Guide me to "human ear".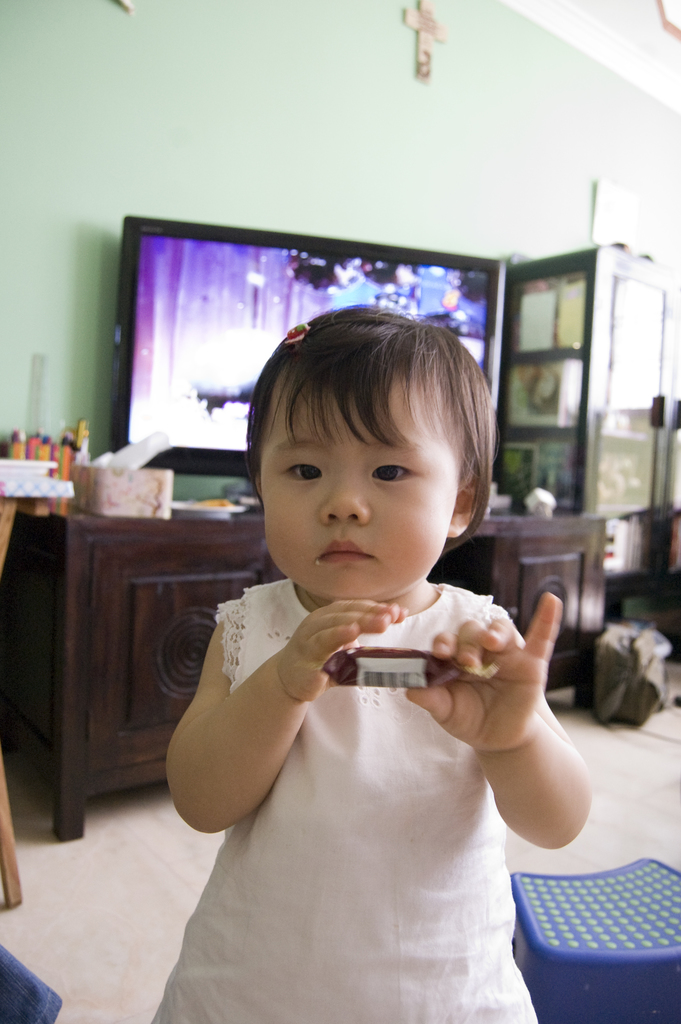
Guidance: region(454, 481, 477, 534).
